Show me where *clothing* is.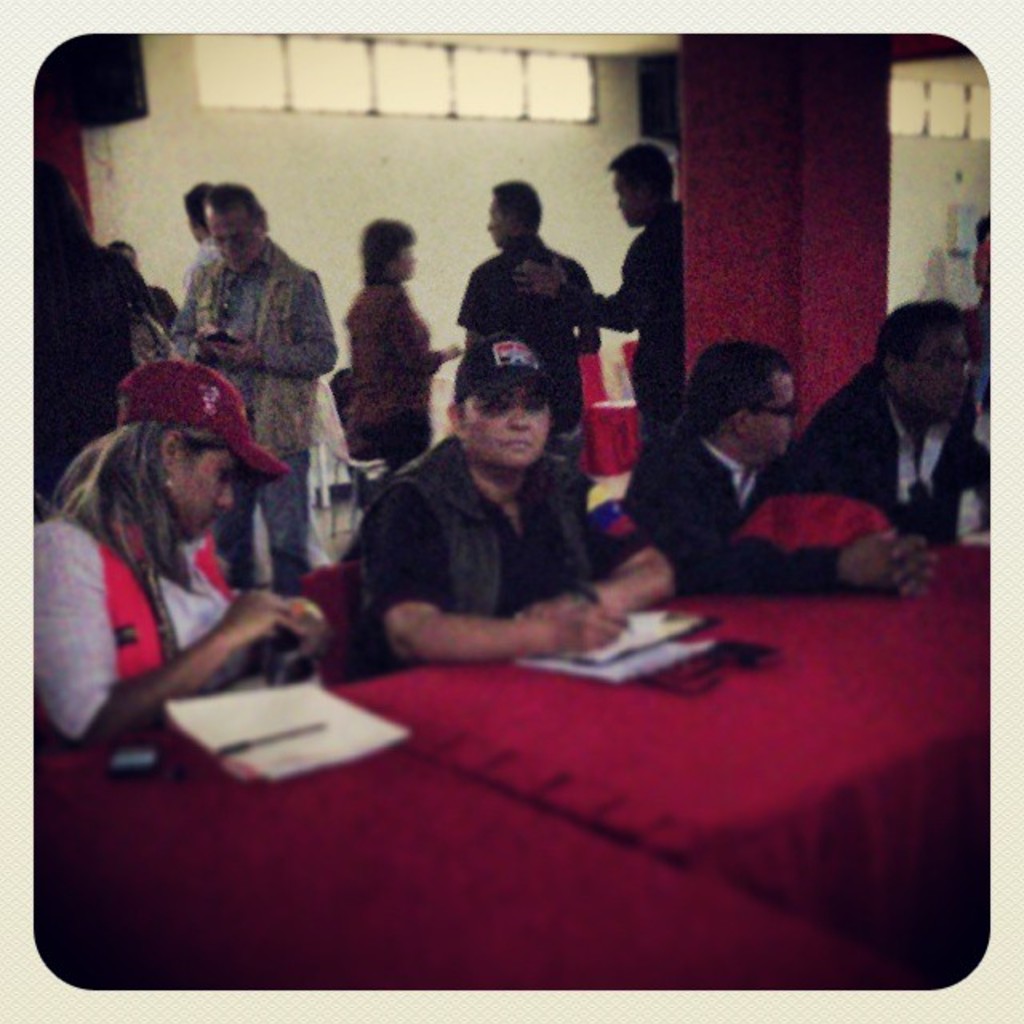
*clothing* is at BBox(624, 421, 851, 597).
